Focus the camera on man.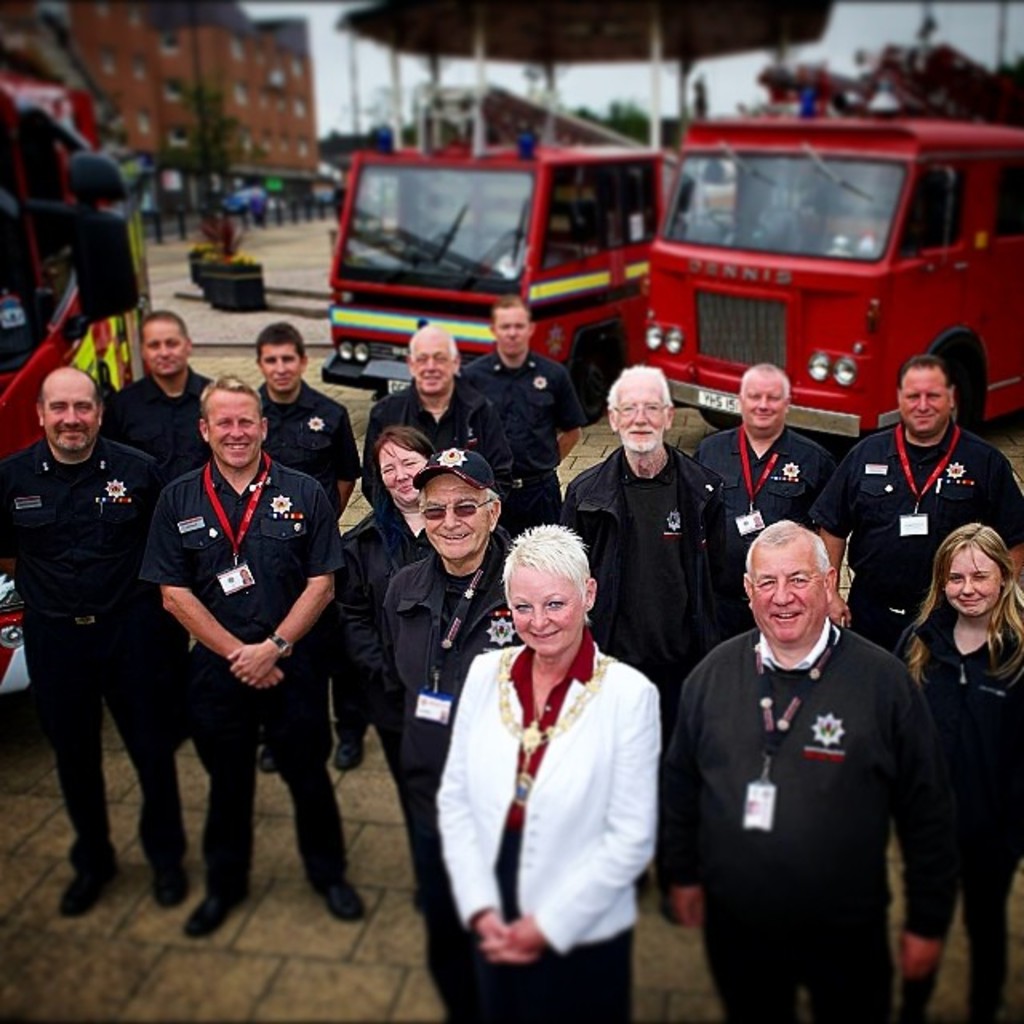
Focus region: box(93, 299, 226, 482).
